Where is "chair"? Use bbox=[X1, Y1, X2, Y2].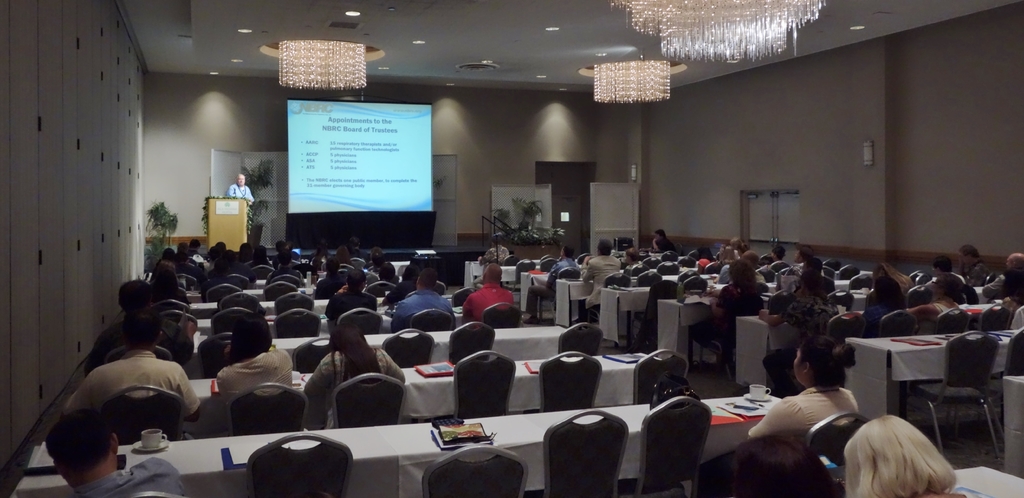
bbox=[545, 356, 617, 415].
